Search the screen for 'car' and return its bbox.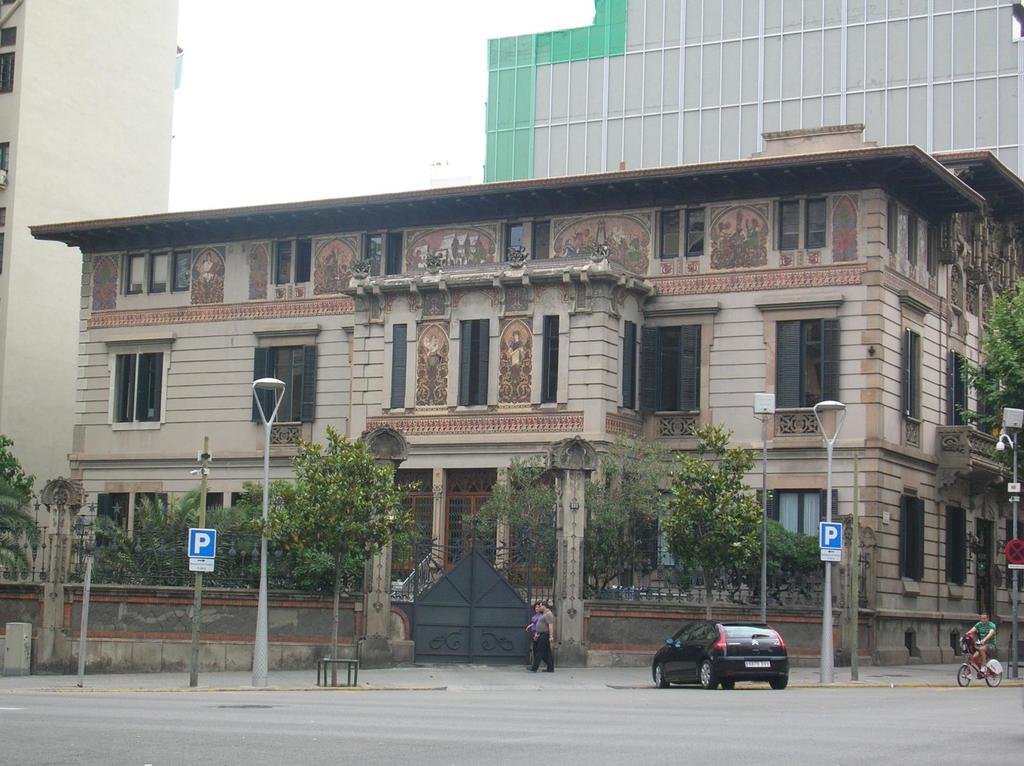
Found: {"x1": 650, "y1": 625, "x2": 796, "y2": 700}.
